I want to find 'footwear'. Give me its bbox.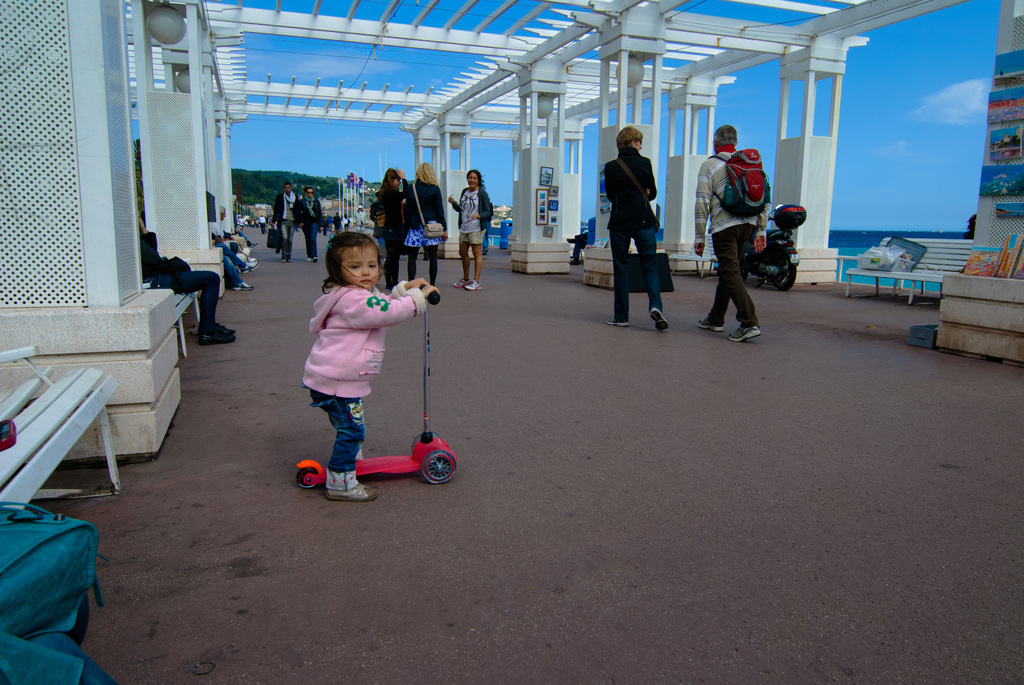
<region>454, 280, 471, 290</region>.
